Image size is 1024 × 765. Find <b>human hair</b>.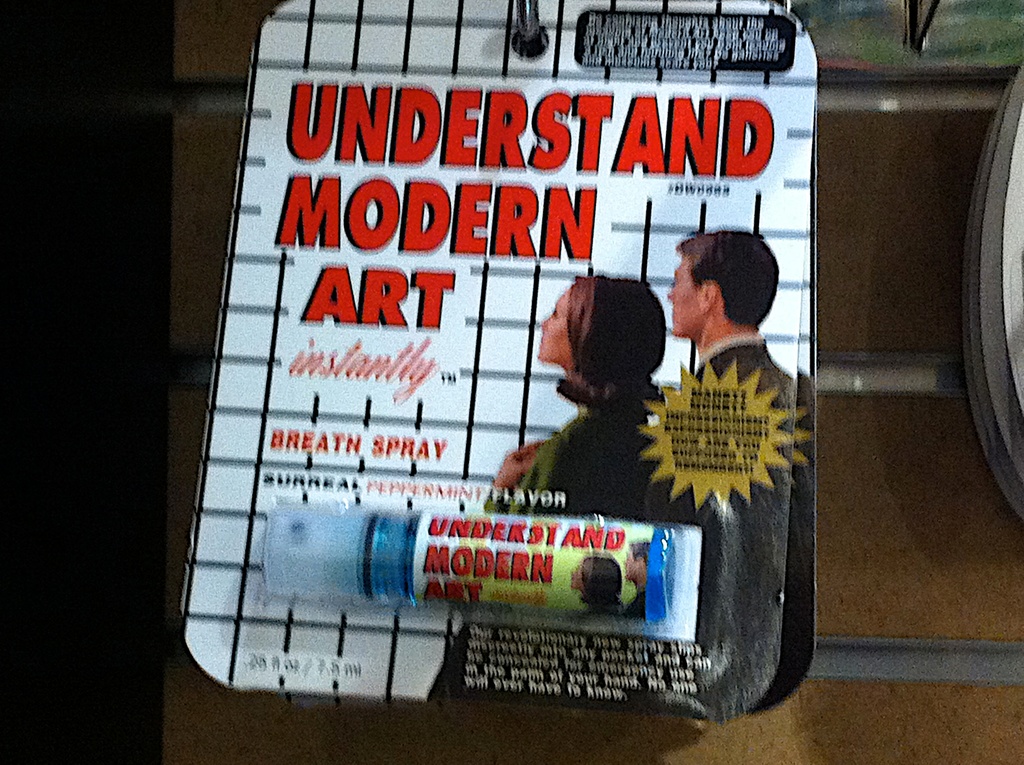
(627, 541, 651, 570).
